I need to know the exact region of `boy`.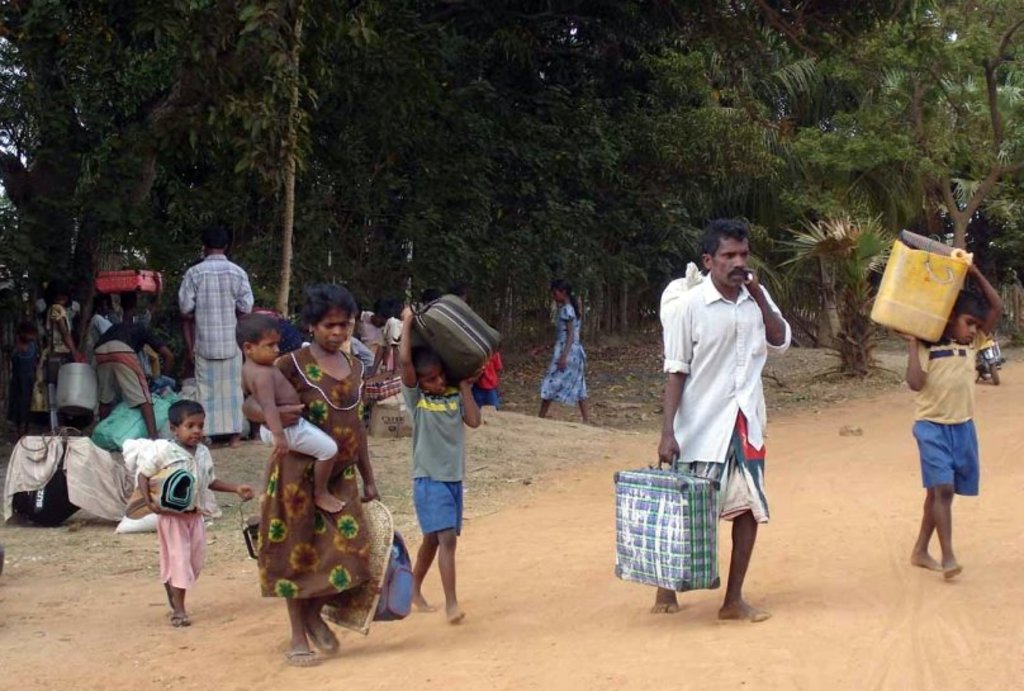
Region: l=131, t=406, r=252, b=625.
